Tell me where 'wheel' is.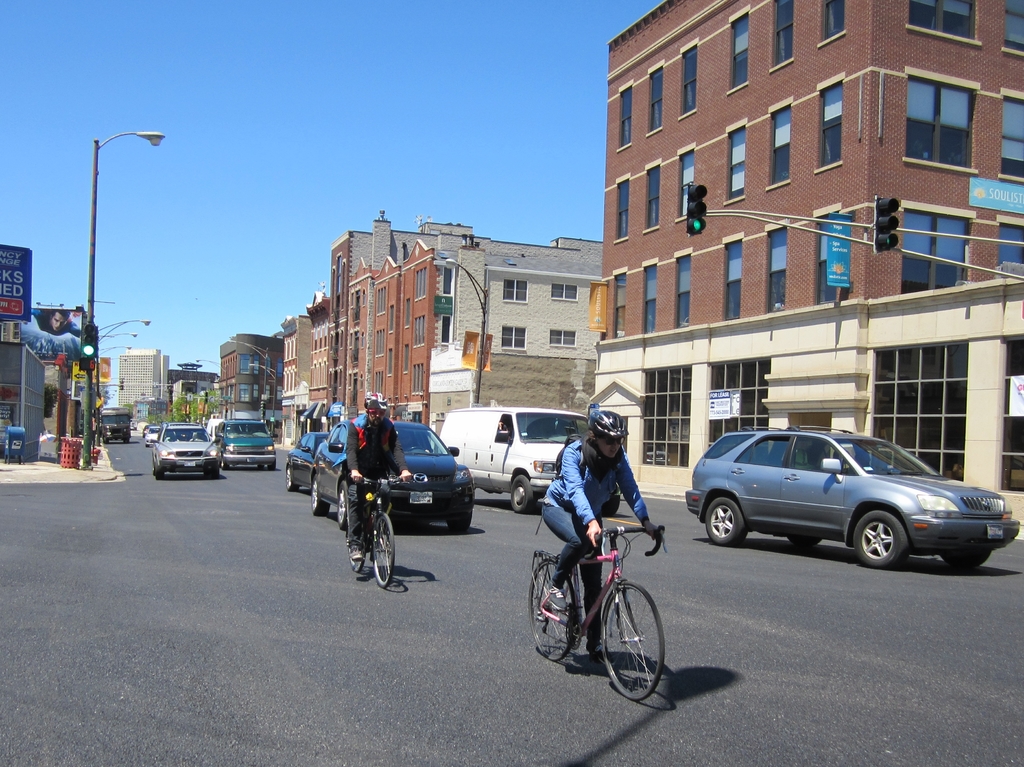
'wheel' is at 451,512,469,528.
